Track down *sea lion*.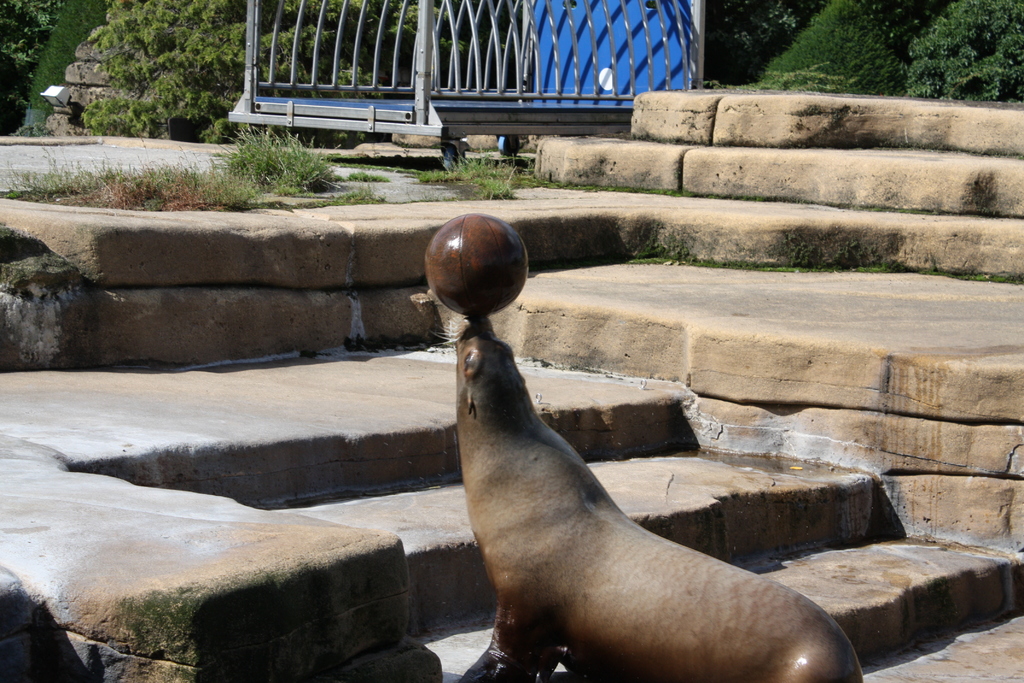
Tracked to 428:314:861:682.
